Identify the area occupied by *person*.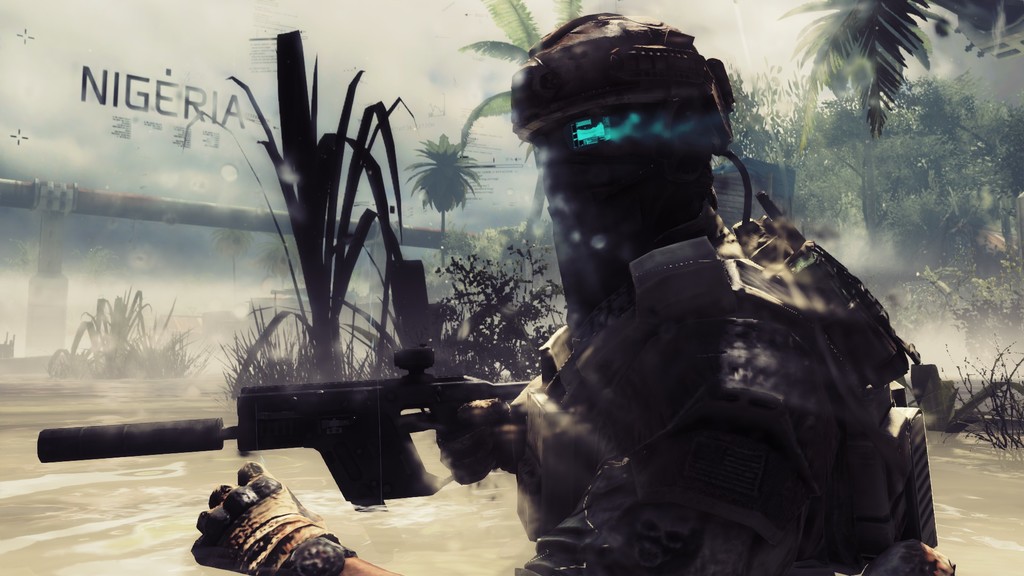
Area: left=191, top=12, right=961, bottom=575.
